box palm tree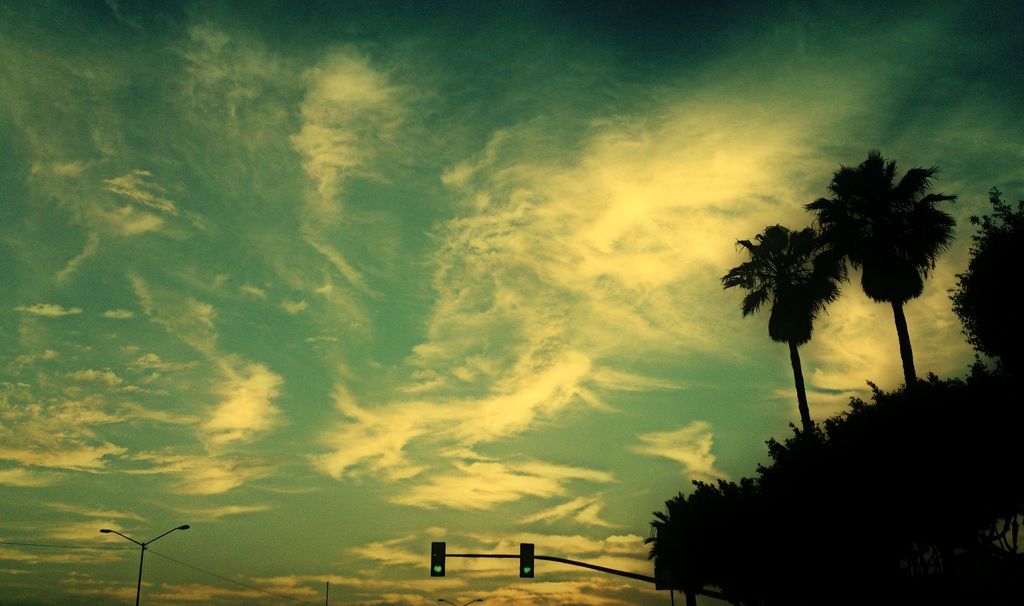
(x1=902, y1=383, x2=980, y2=568)
